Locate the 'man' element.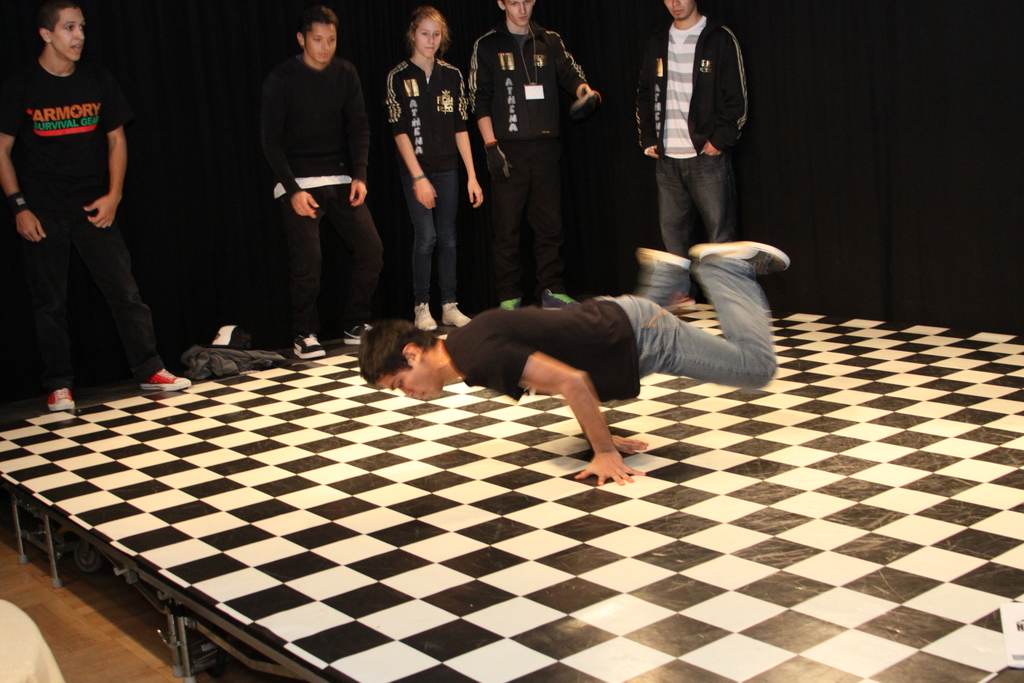
Element bbox: region(627, 0, 752, 315).
